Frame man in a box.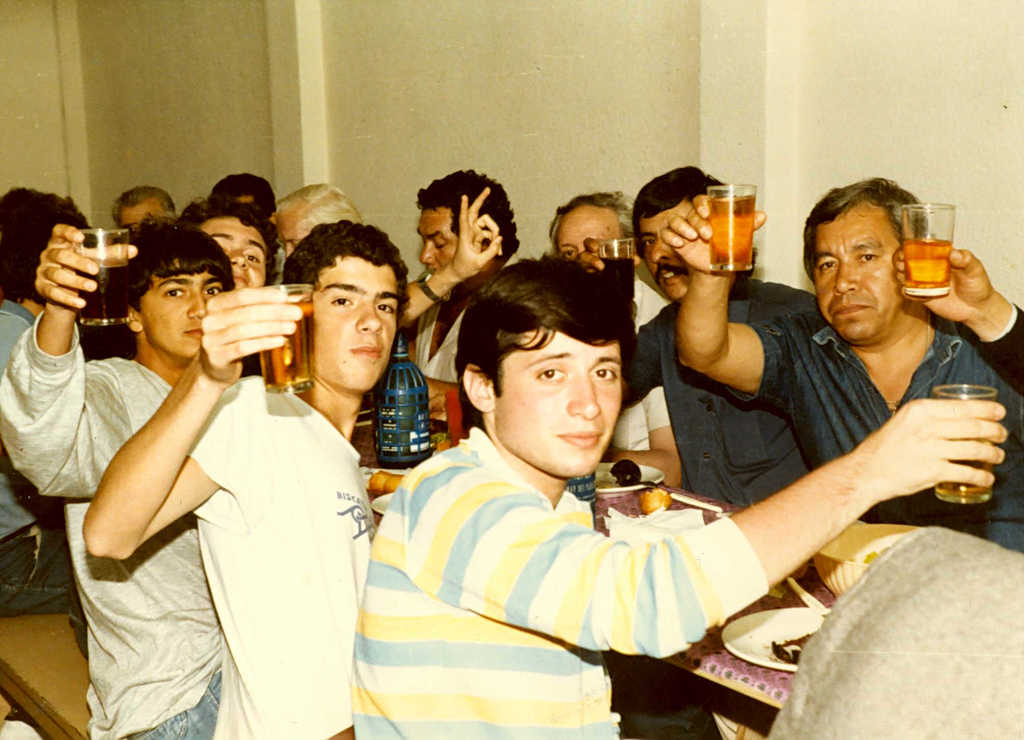
rect(0, 186, 101, 621).
